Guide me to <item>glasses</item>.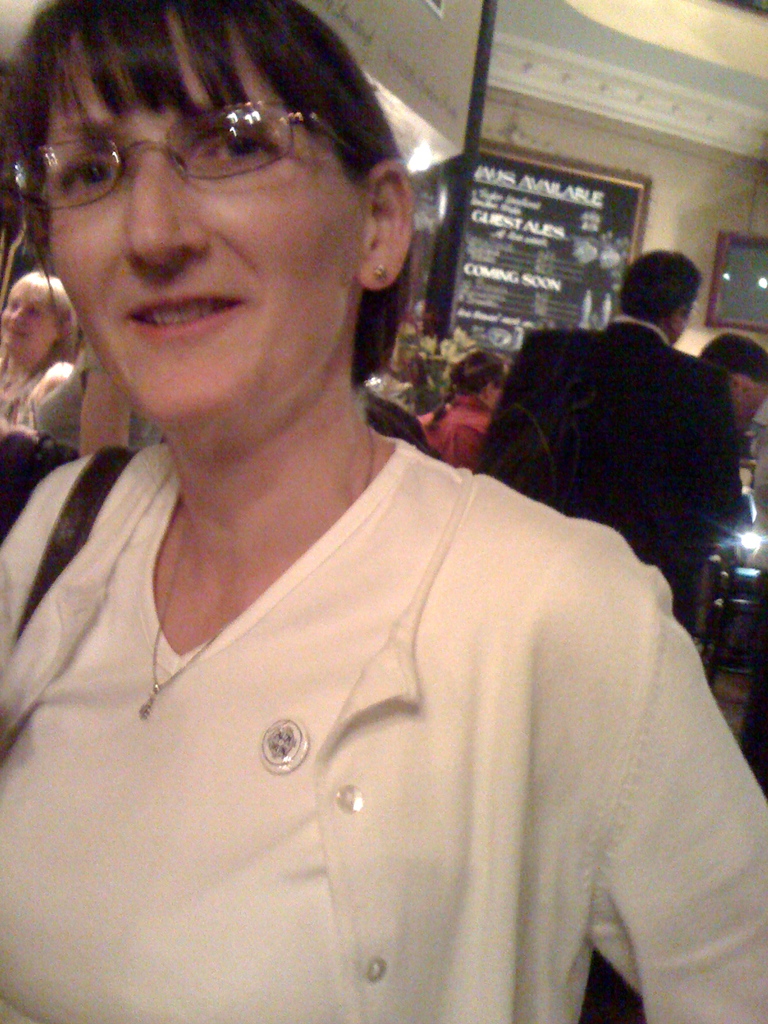
Guidance: region(690, 307, 701, 312).
